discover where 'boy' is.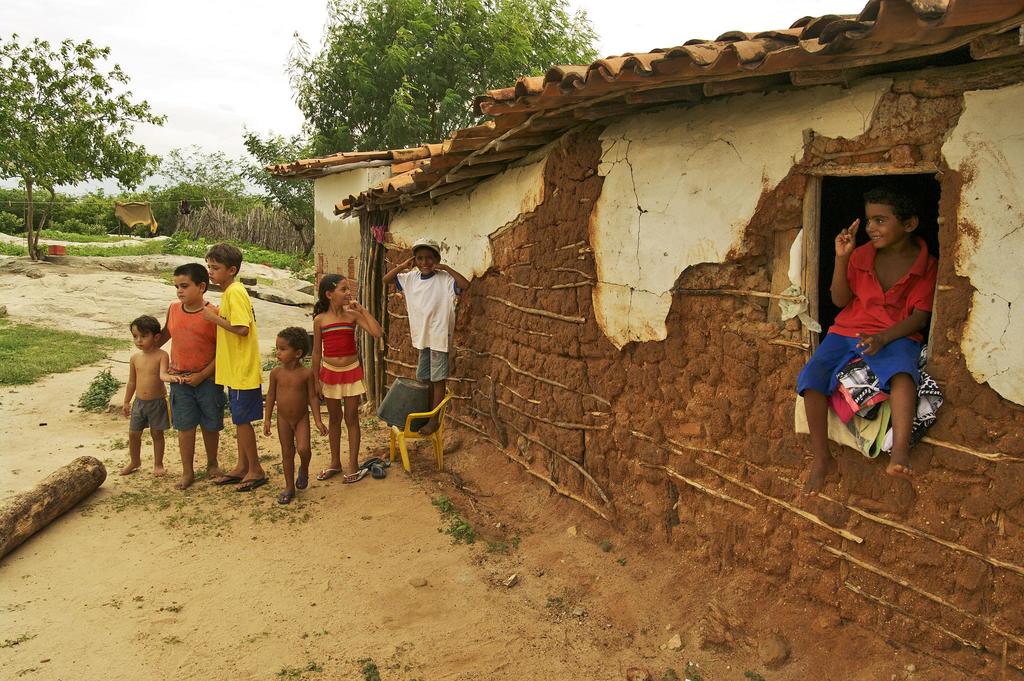
Discovered at {"left": 263, "top": 325, "right": 327, "bottom": 505}.
